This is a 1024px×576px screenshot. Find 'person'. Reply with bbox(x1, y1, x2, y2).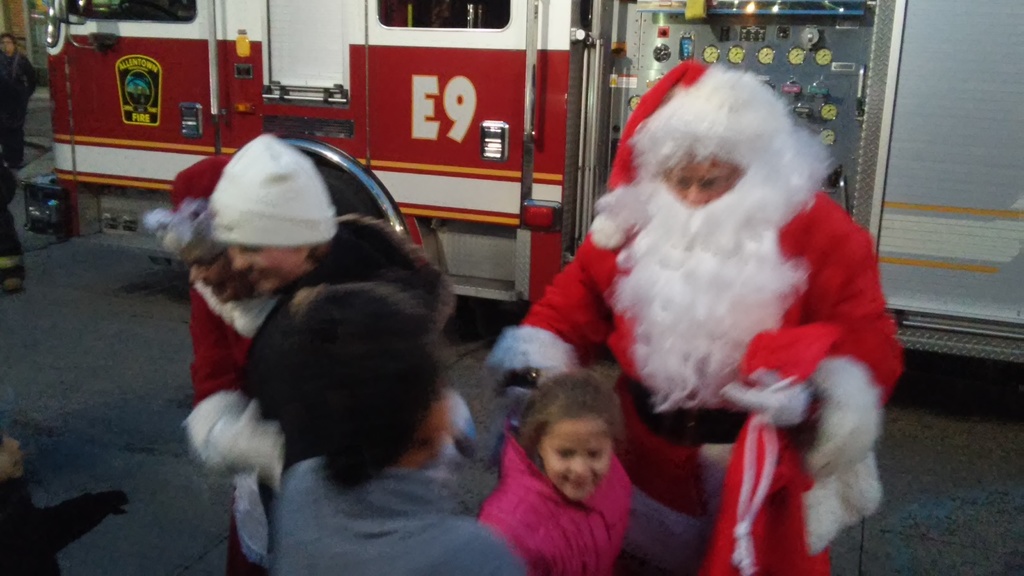
bbox(150, 149, 463, 575).
